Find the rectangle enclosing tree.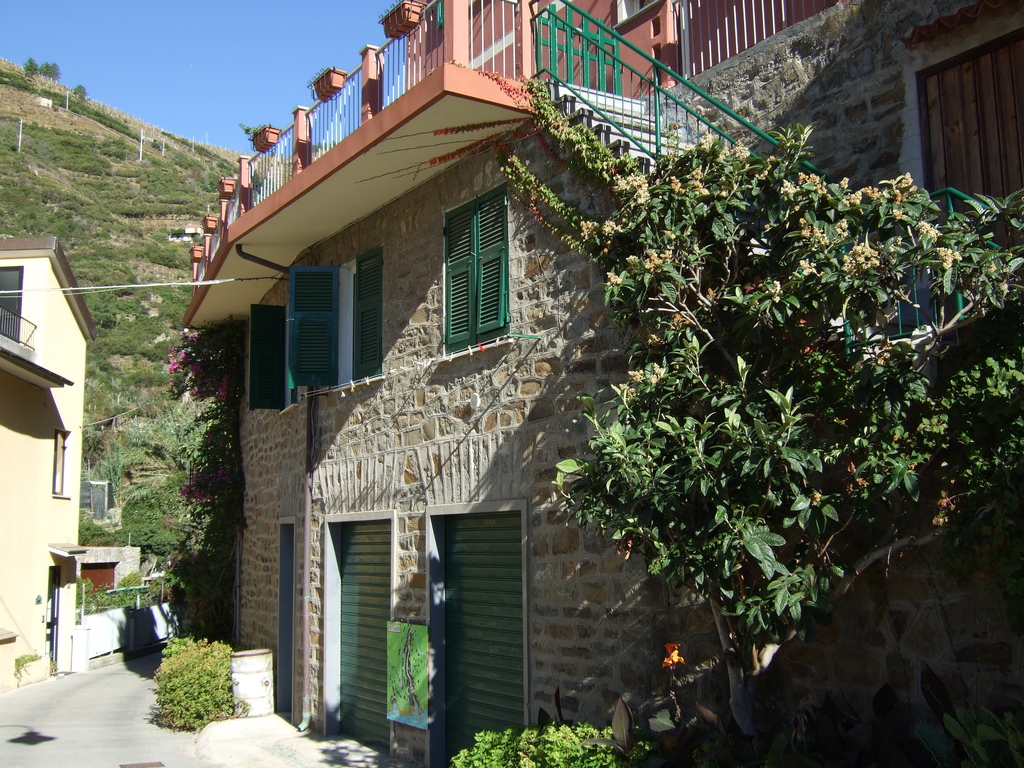
76/83/86/100.
